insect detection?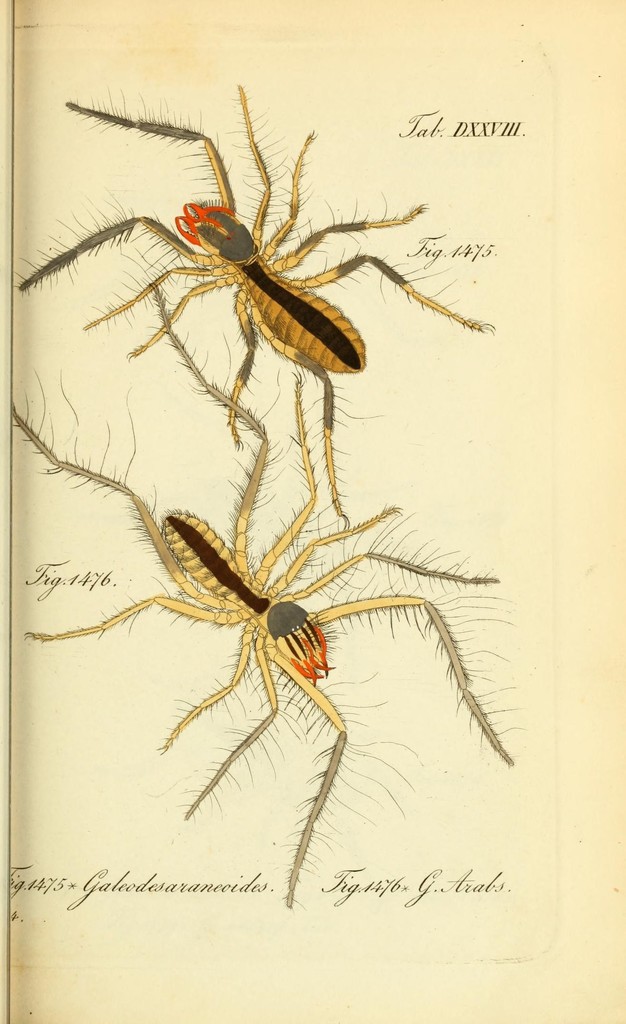
x1=1, y1=280, x2=514, y2=914
